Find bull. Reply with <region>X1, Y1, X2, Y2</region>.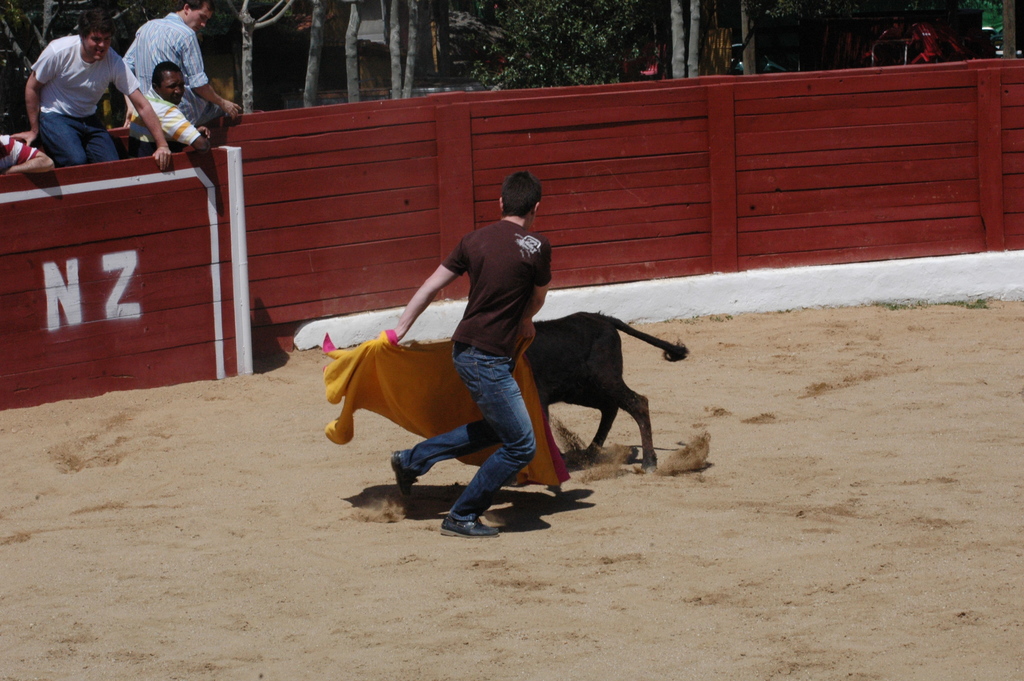
<region>520, 305, 690, 475</region>.
